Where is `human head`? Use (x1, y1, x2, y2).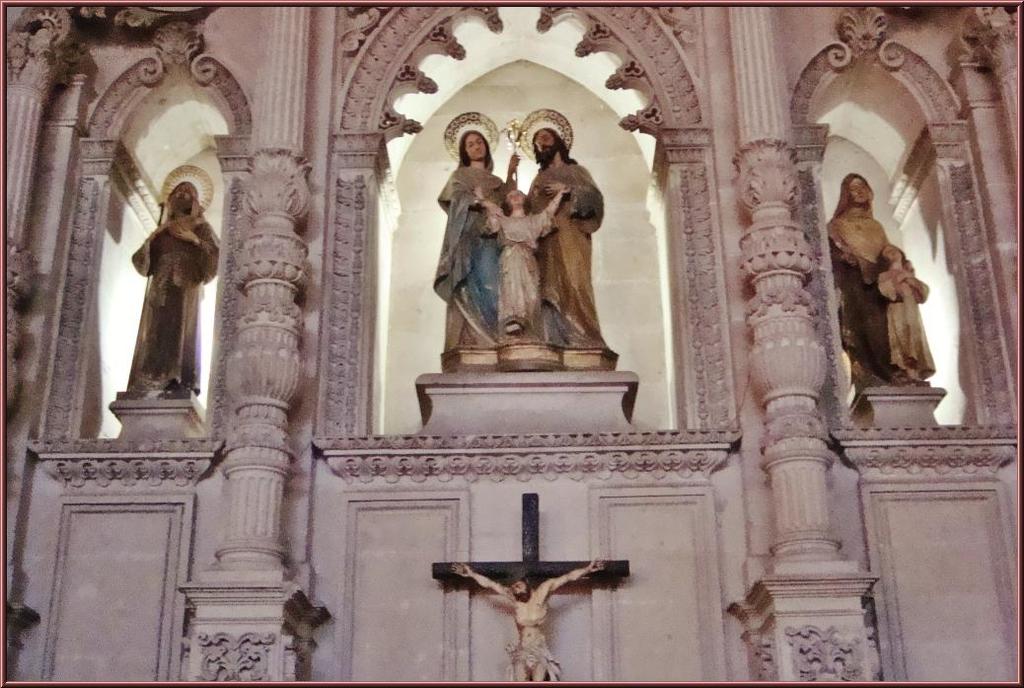
(498, 570, 536, 603).
